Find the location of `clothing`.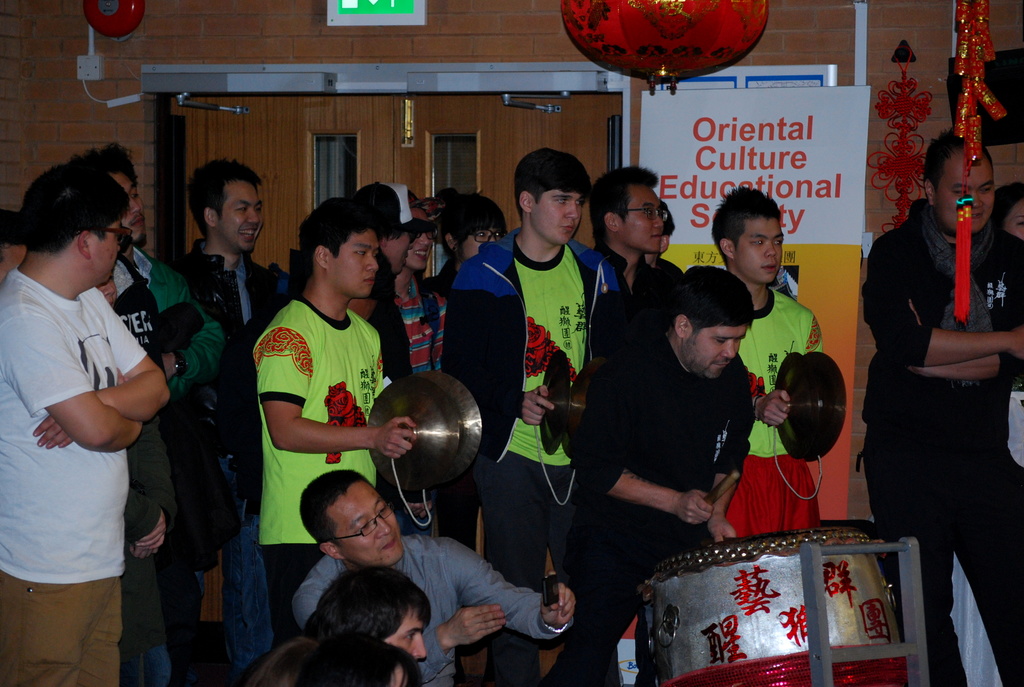
Location: (245,291,378,555).
